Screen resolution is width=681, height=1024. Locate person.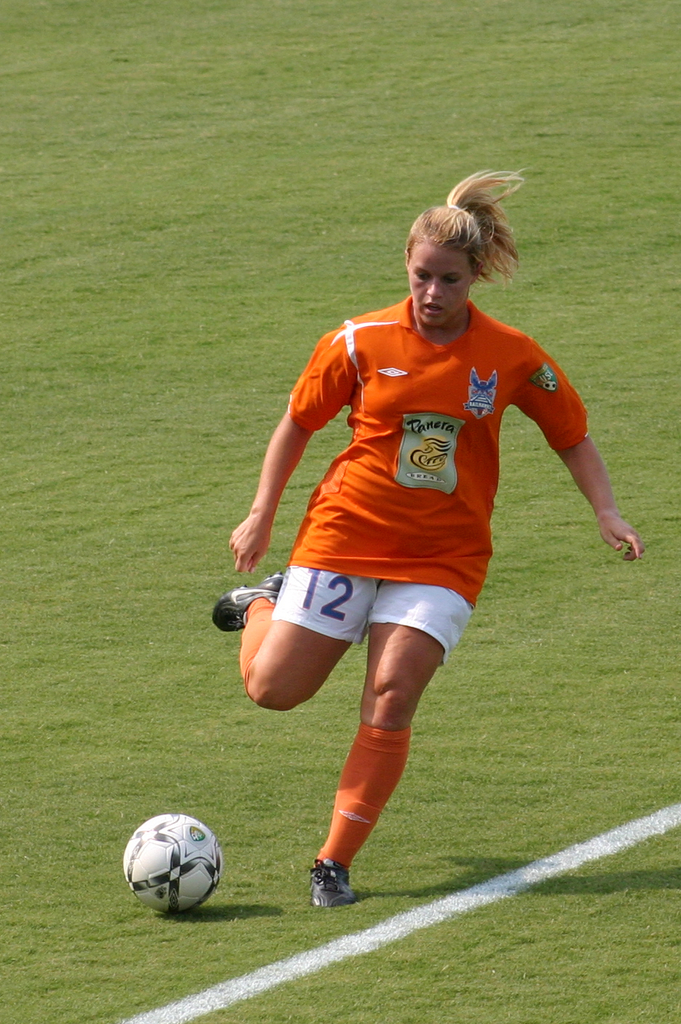
x1=212 y1=158 x2=642 y2=916.
